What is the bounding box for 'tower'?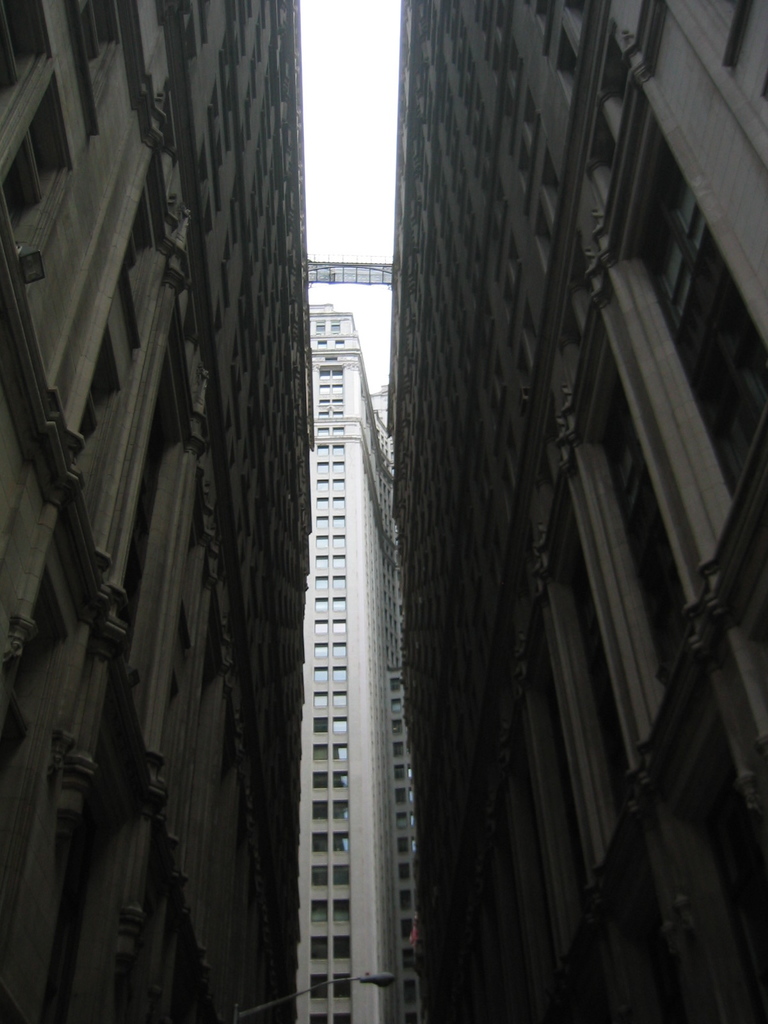
BBox(303, 300, 420, 1023).
